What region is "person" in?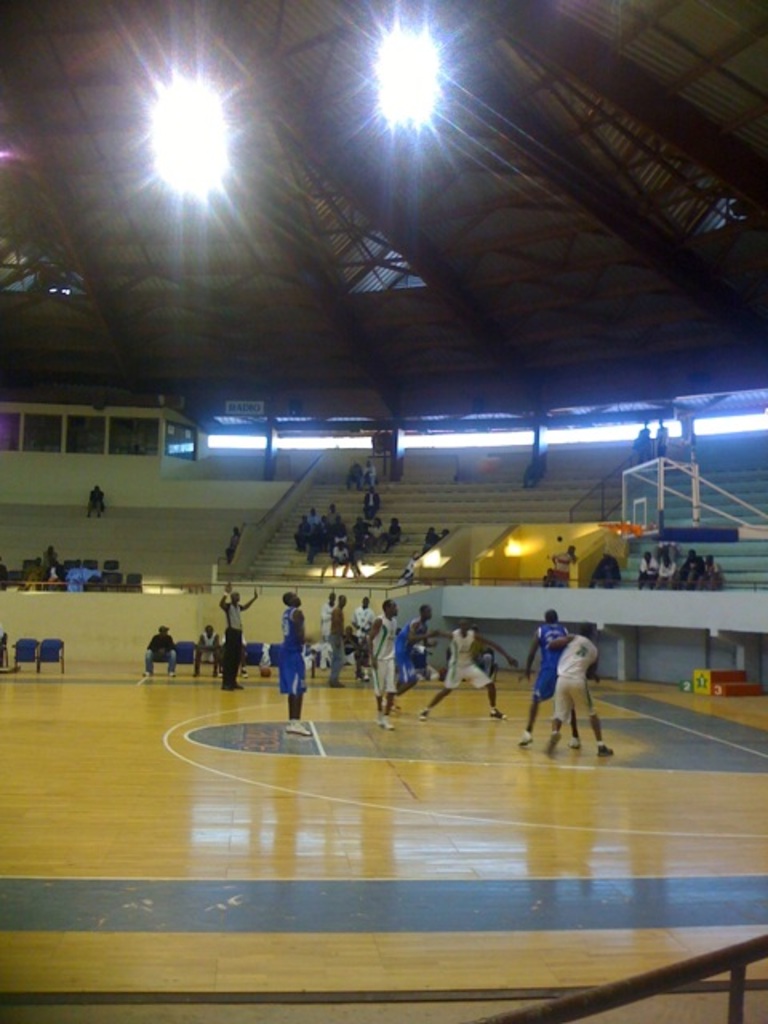
rect(190, 621, 211, 678).
